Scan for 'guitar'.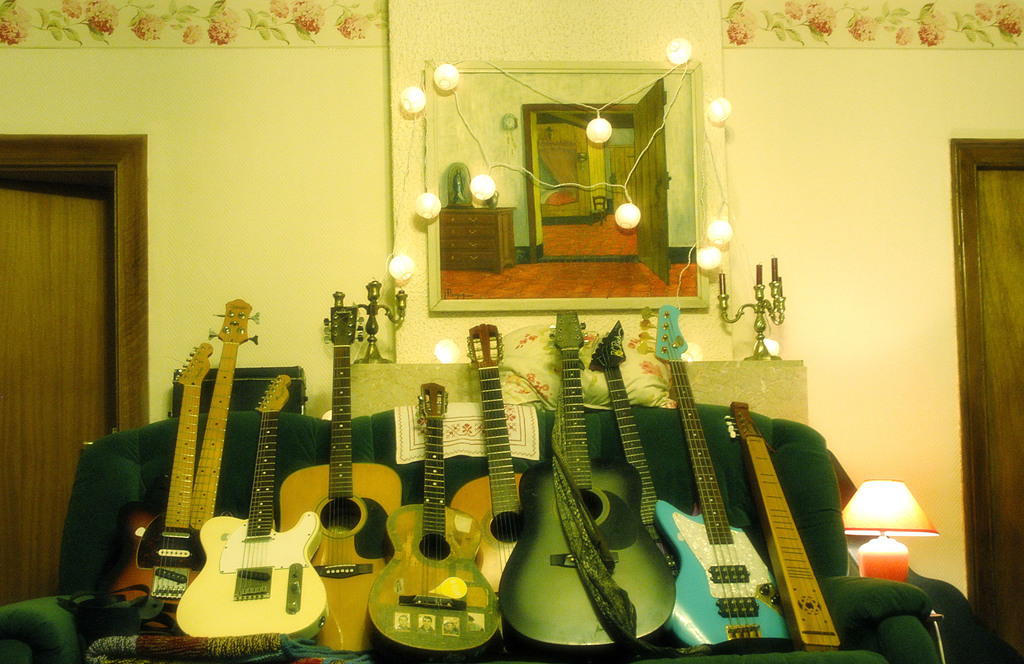
Scan result: <region>172, 366, 330, 636</region>.
